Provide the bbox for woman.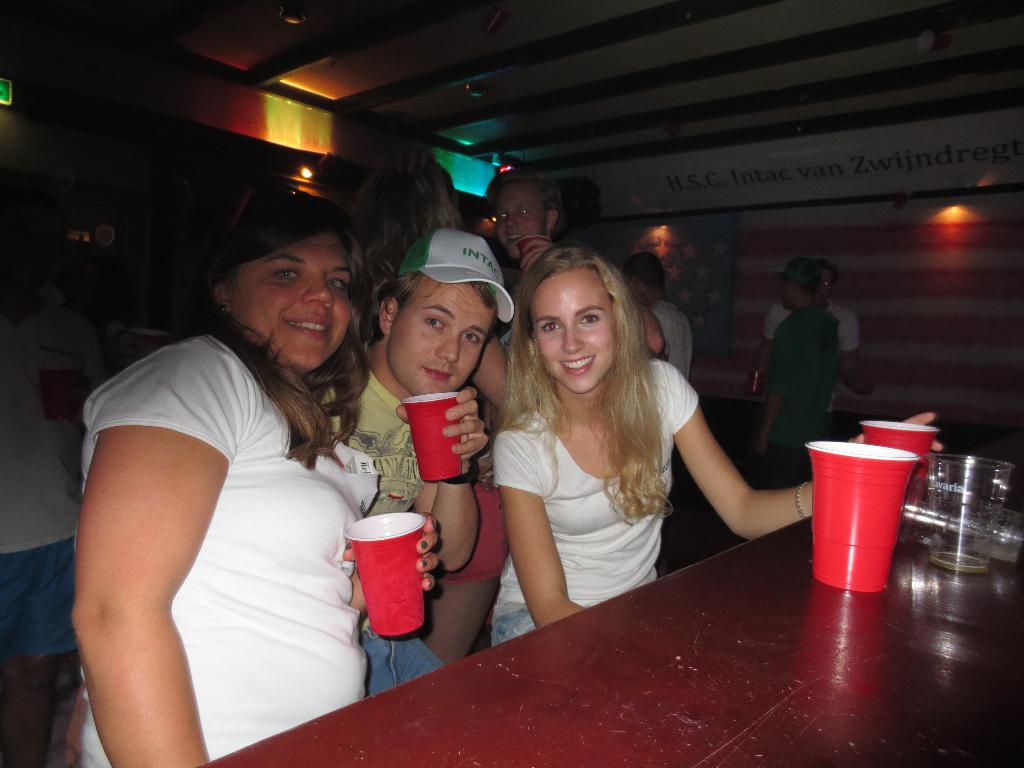
(left=63, top=172, right=451, bottom=741).
